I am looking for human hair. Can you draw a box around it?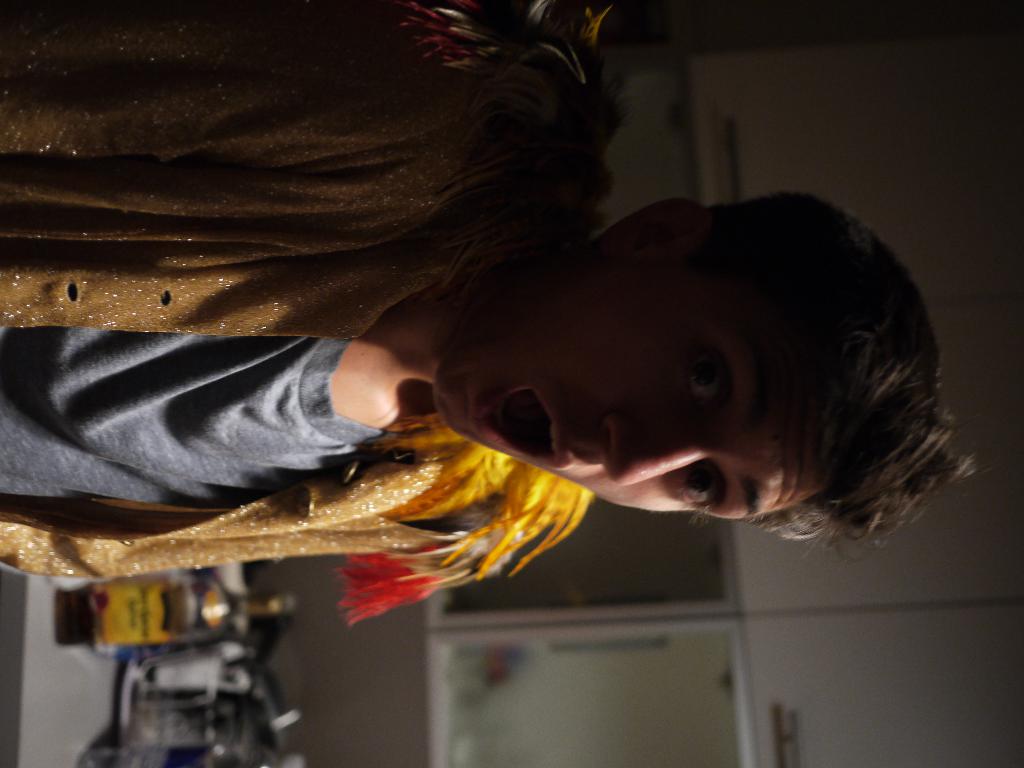
Sure, the bounding box is x1=614 y1=181 x2=962 y2=554.
